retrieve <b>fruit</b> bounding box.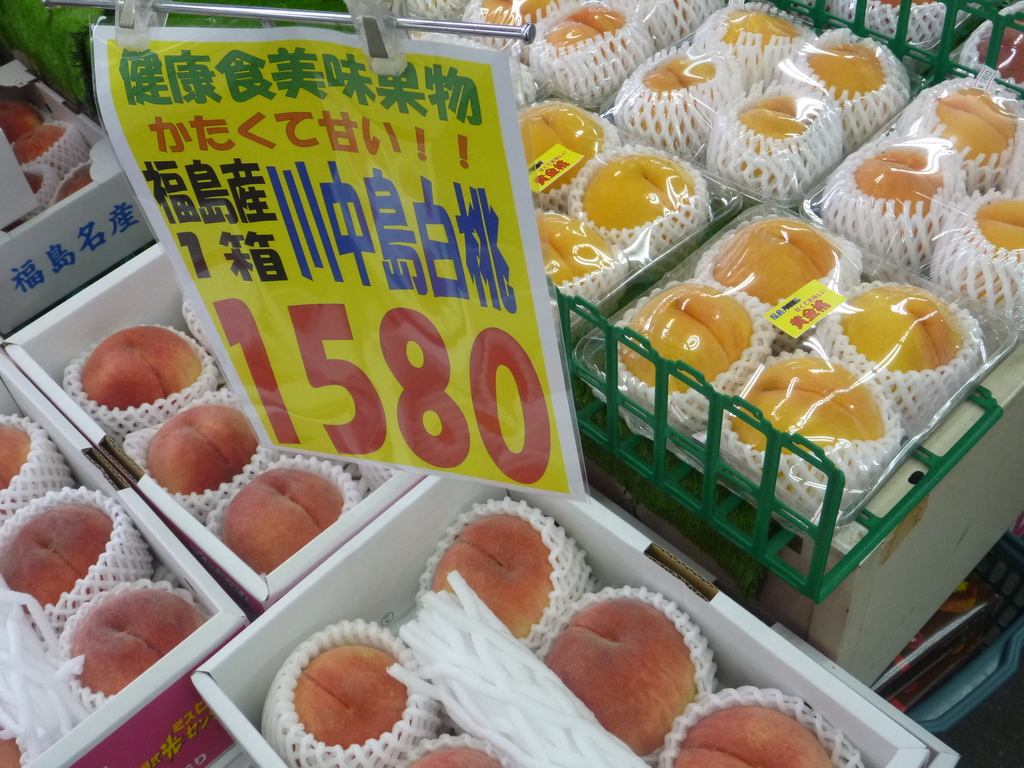
Bounding box: (left=0, top=421, right=77, bottom=525).
